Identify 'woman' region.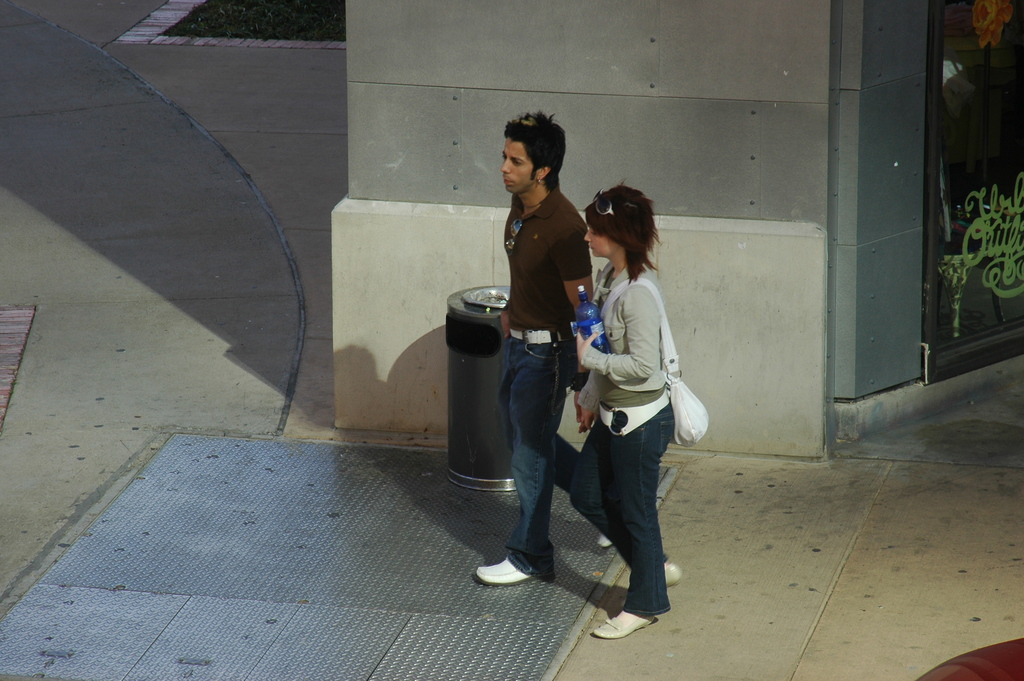
Region: (x1=553, y1=178, x2=676, y2=642).
